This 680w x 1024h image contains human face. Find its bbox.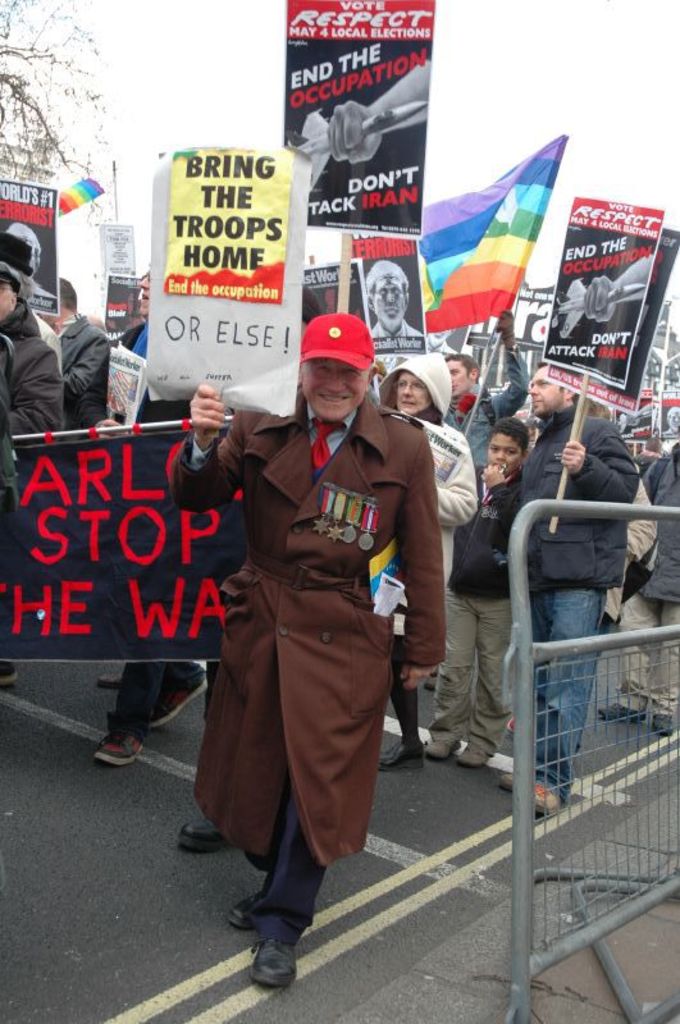
left=301, top=352, right=373, bottom=431.
